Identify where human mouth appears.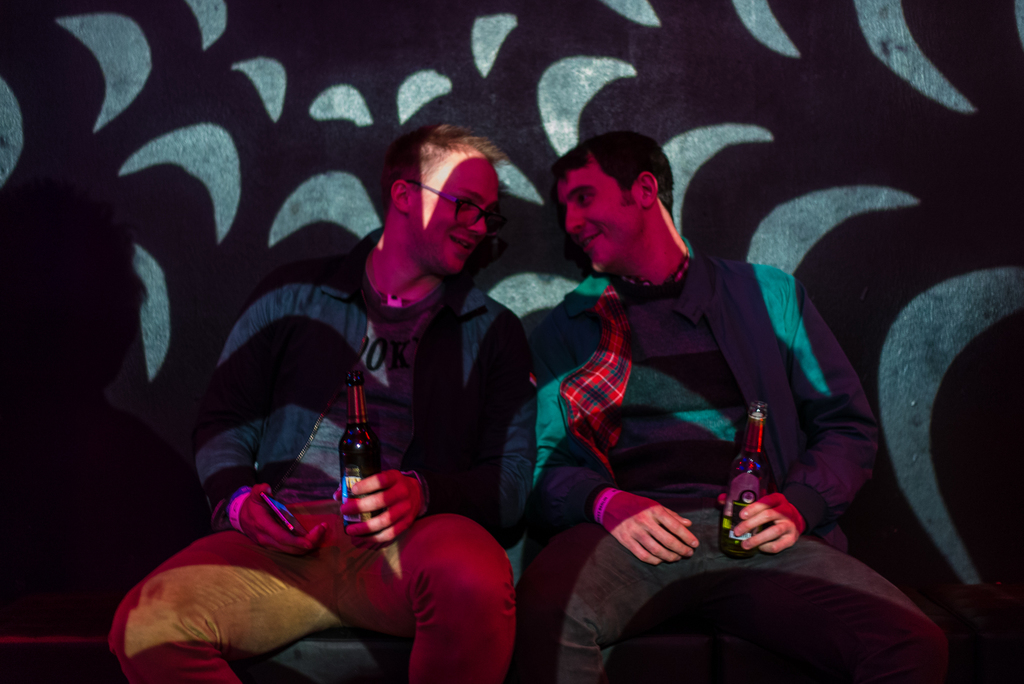
Appears at detection(447, 233, 474, 249).
